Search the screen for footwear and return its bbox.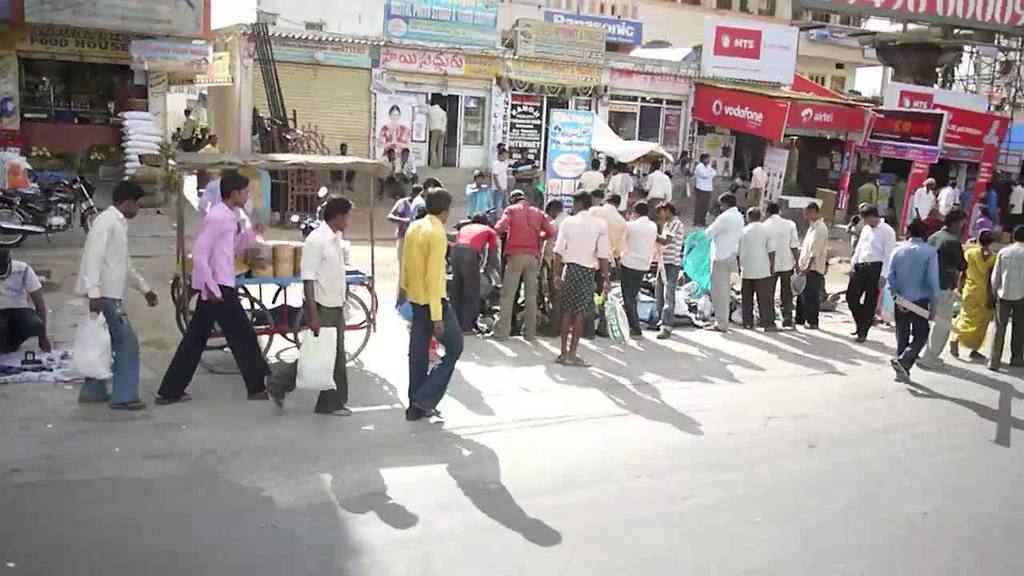
Found: x1=475, y1=333, x2=499, y2=338.
